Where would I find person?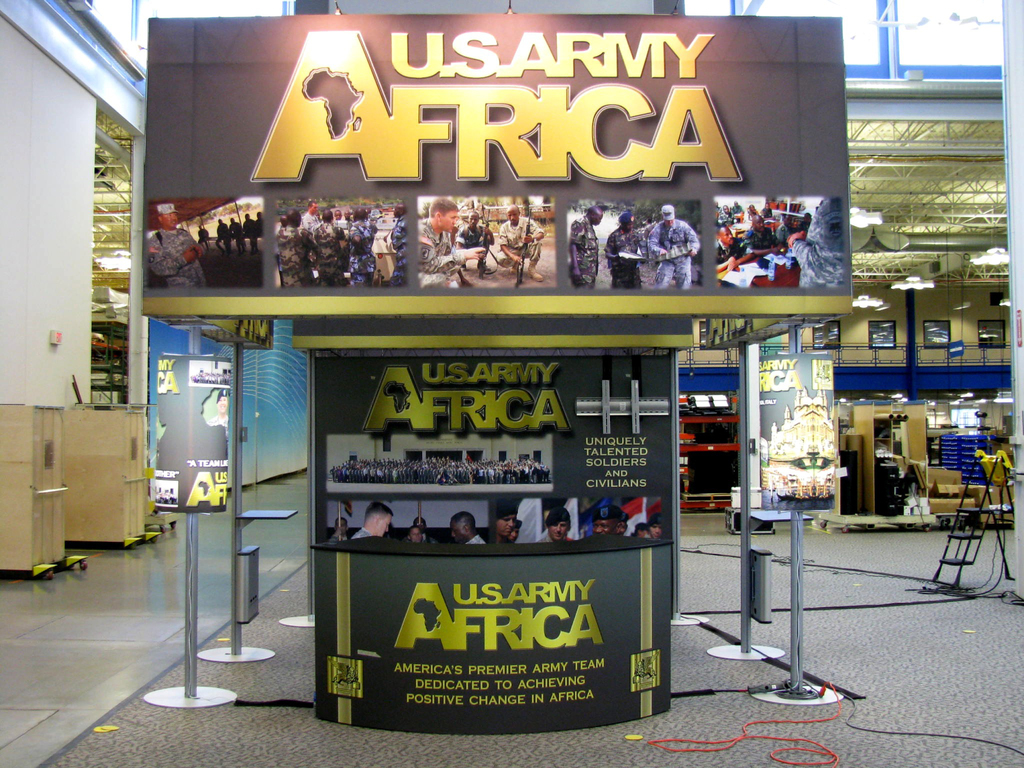
At [455, 210, 495, 279].
